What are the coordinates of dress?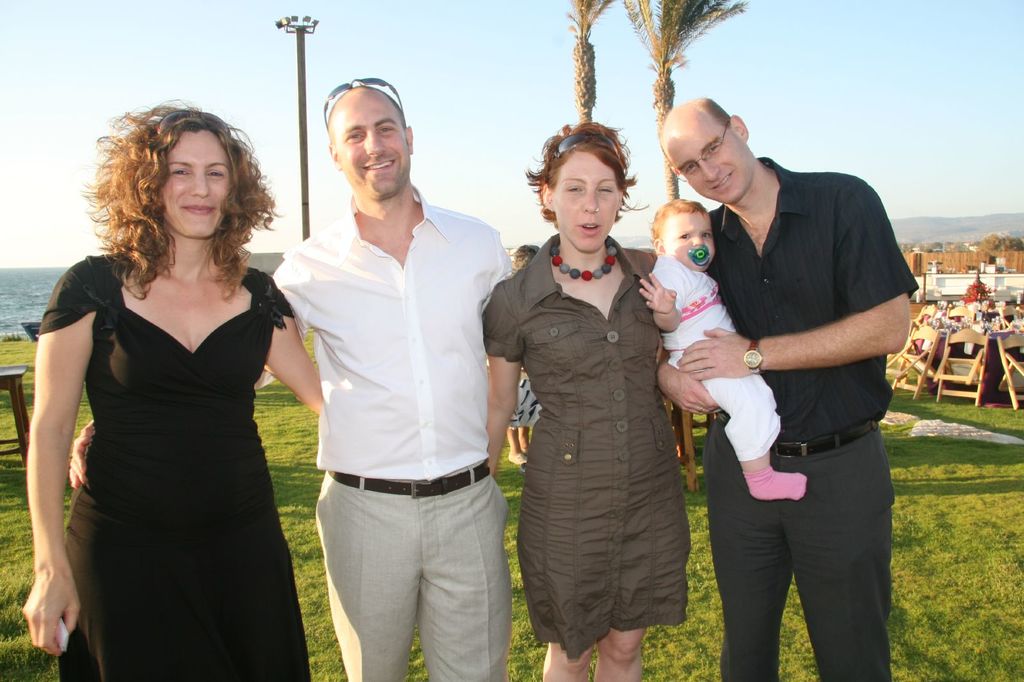
[480,226,691,661].
